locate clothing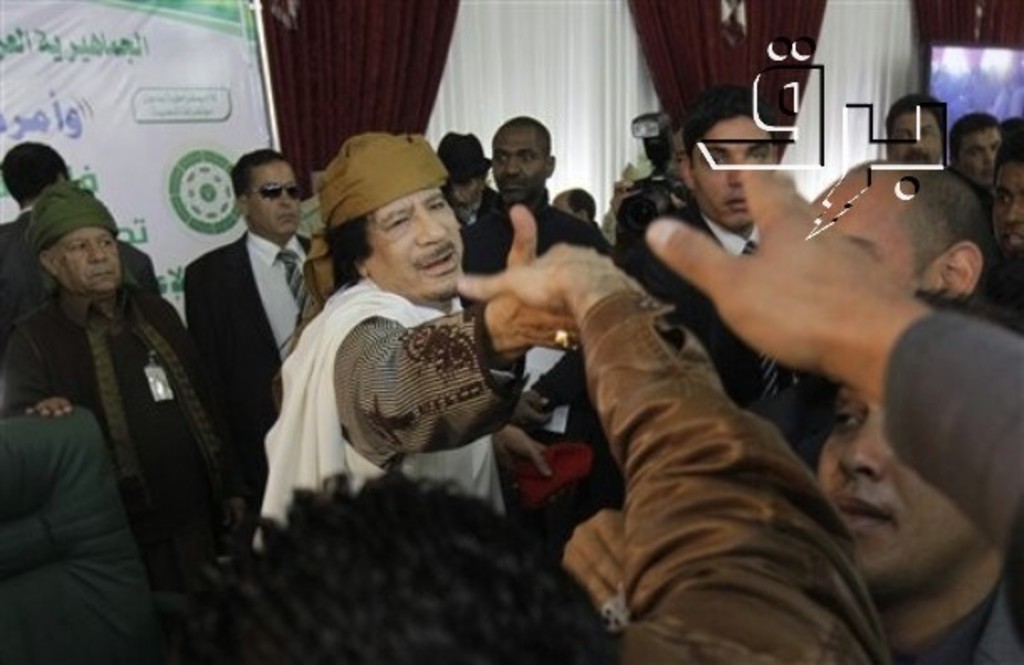
x1=891, y1=554, x2=1022, y2=663
